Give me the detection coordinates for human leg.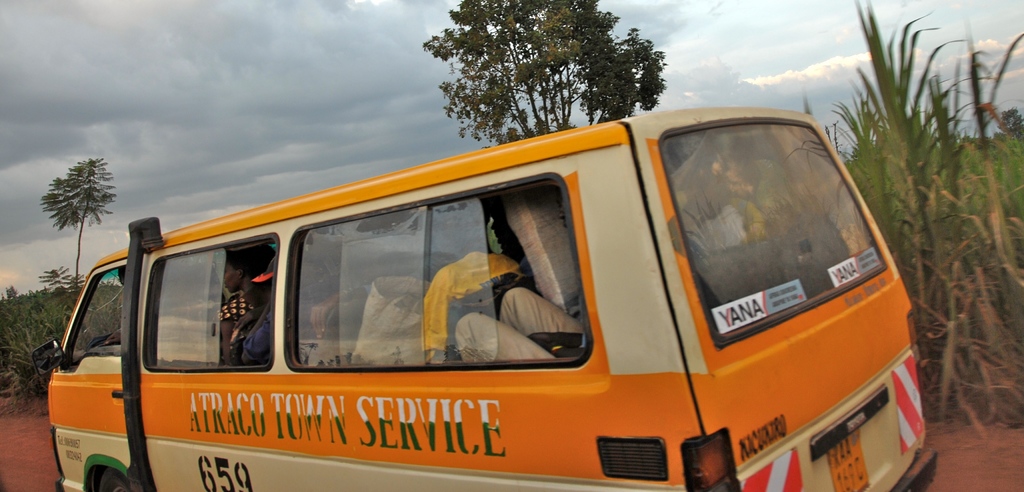
{"x1": 458, "y1": 316, "x2": 554, "y2": 366}.
